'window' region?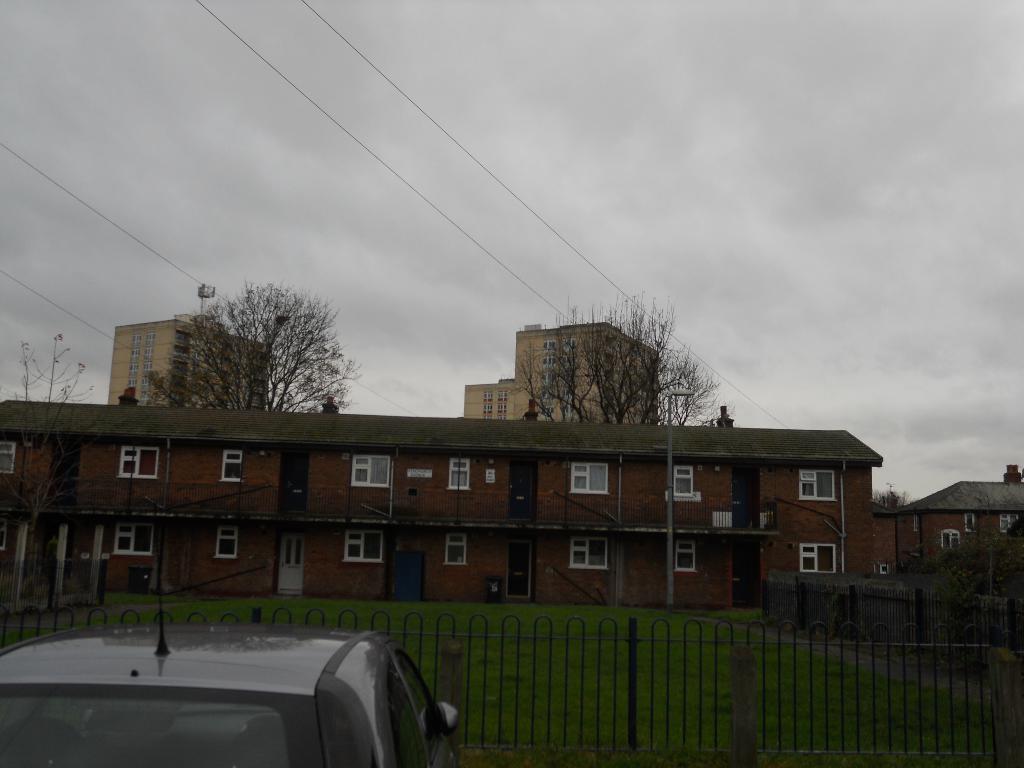
796,467,838,504
